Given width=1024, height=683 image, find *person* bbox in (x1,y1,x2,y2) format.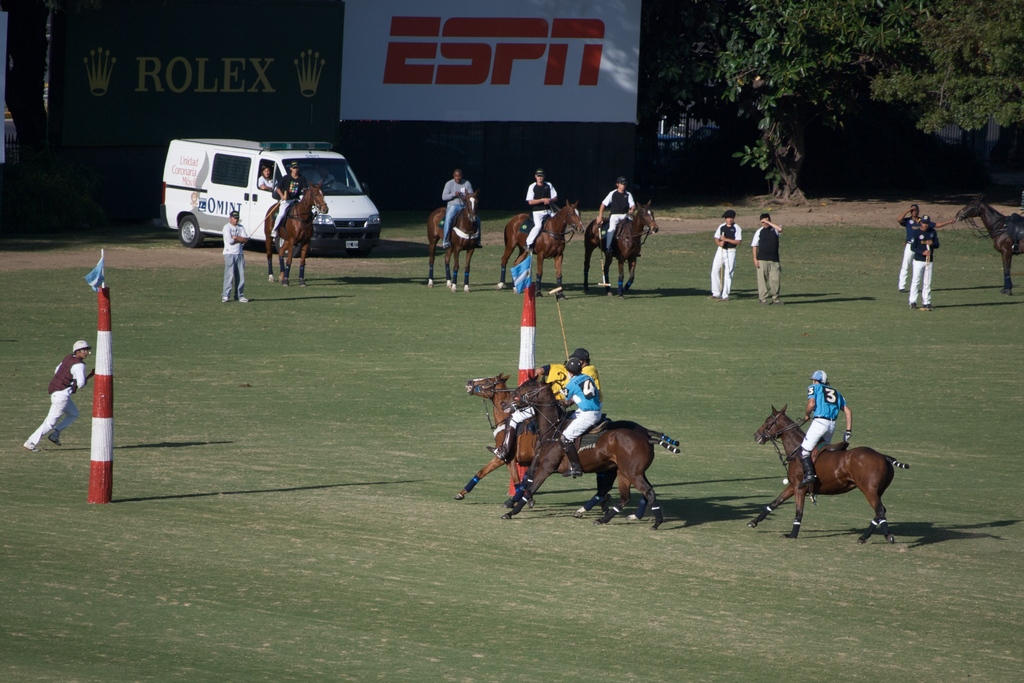
(443,165,476,247).
